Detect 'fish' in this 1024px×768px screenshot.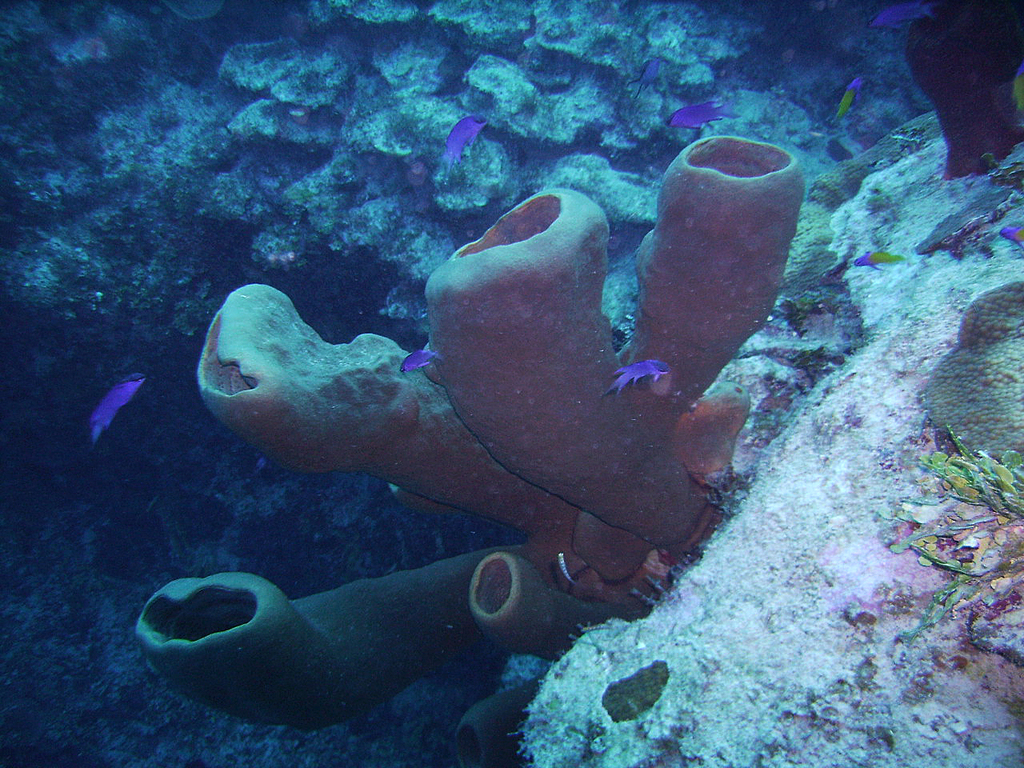
Detection: (left=434, top=117, right=489, bottom=165).
